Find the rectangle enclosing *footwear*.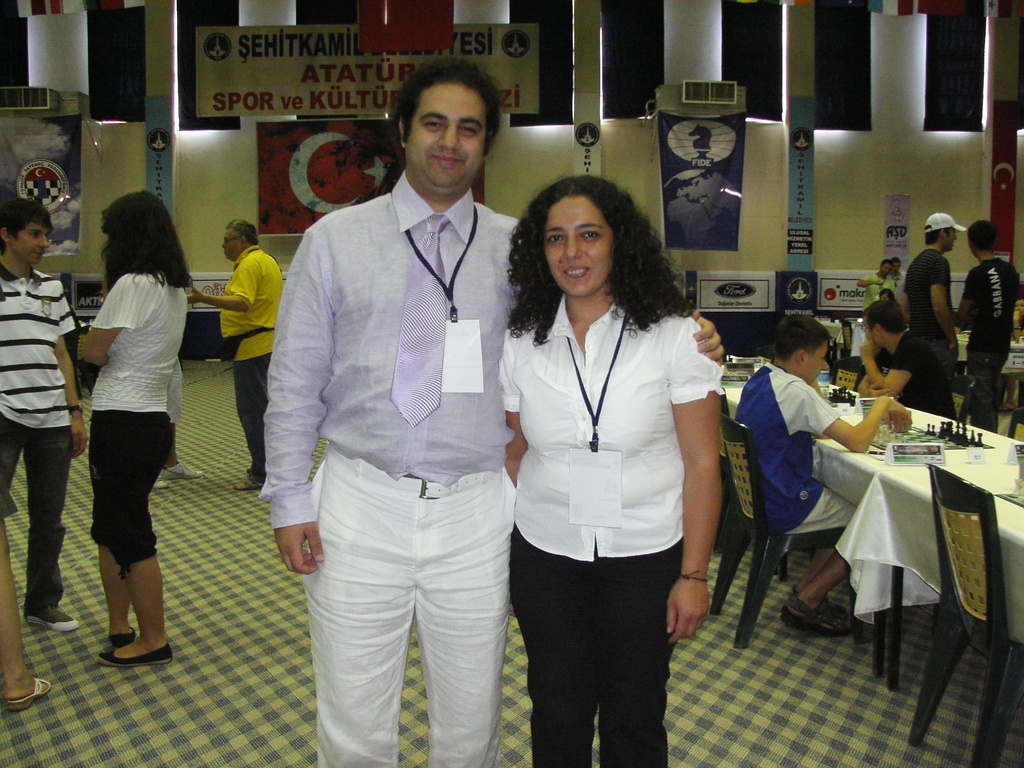
{"x1": 159, "y1": 456, "x2": 204, "y2": 479}.
